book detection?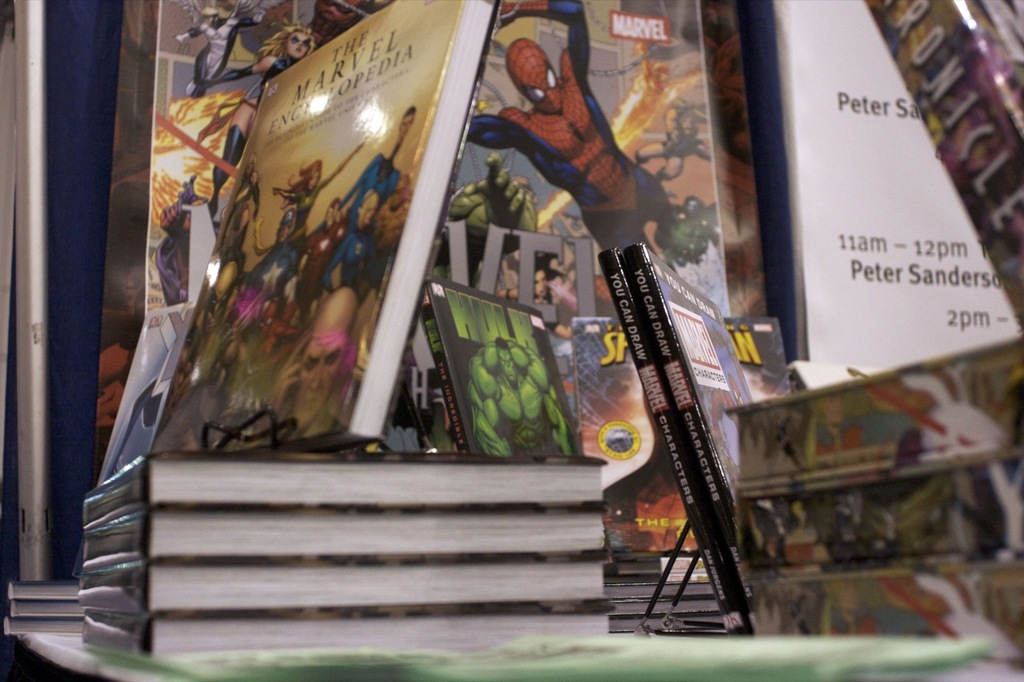
864:0:1023:325
